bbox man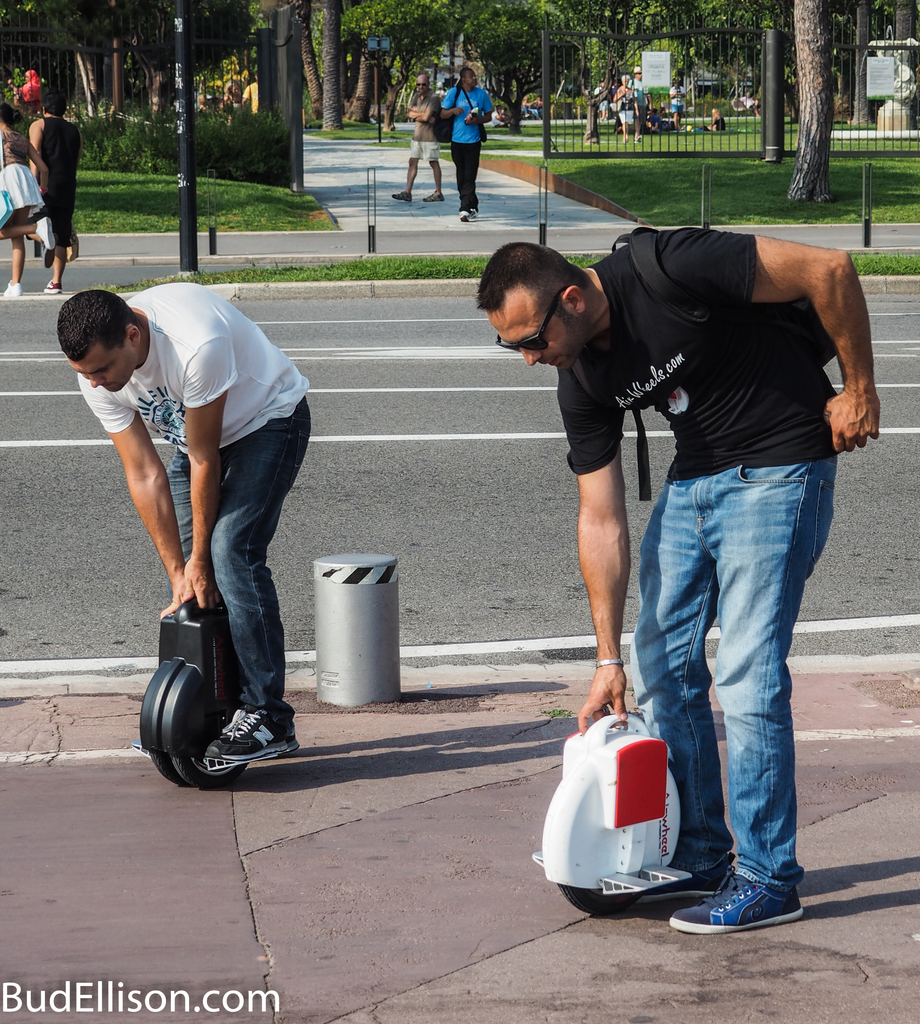
BBox(497, 222, 875, 934)
